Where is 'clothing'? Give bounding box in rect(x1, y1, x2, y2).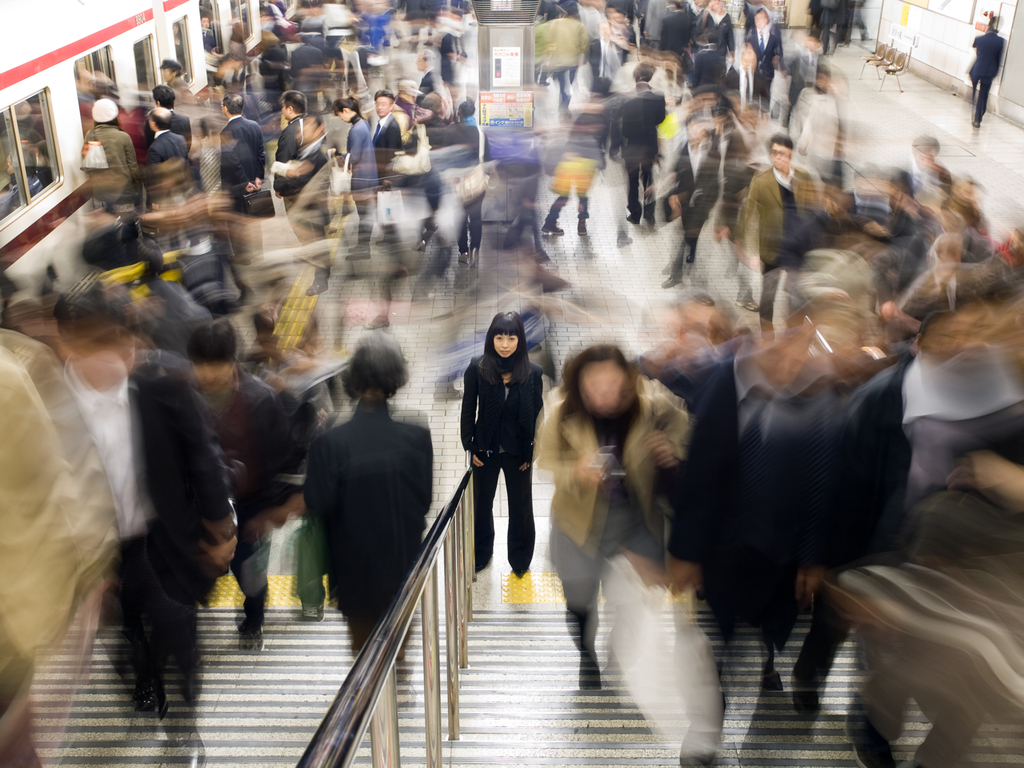
rect(667, 142, 727, 268).
